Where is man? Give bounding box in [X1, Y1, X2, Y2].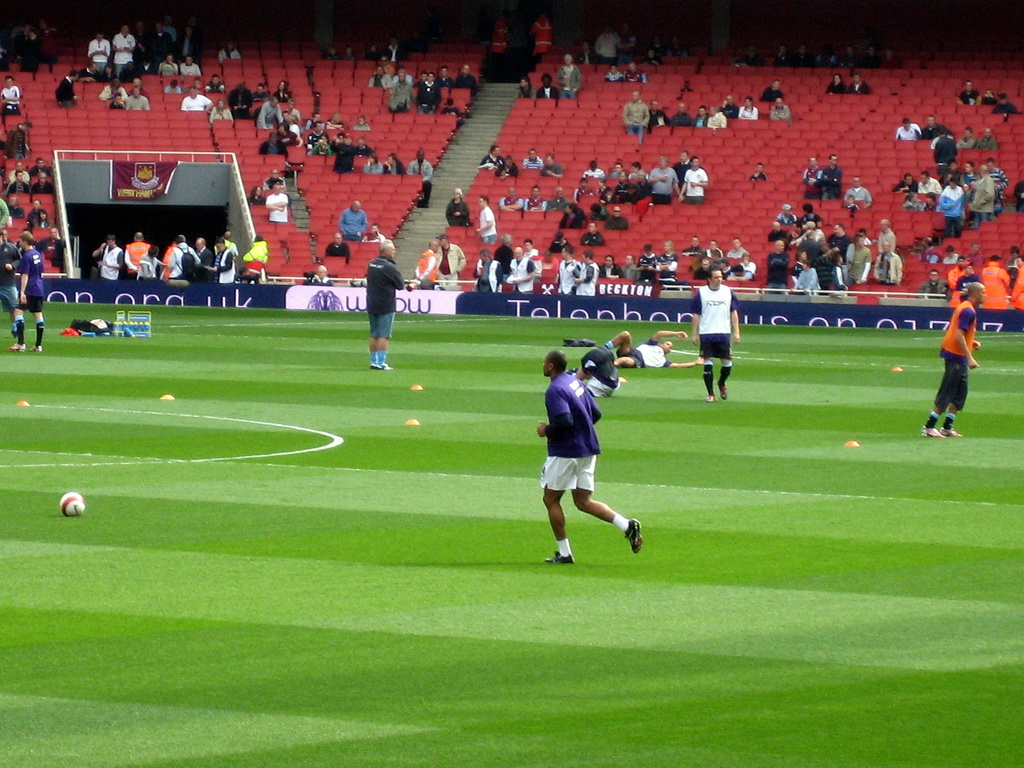
[979, 250, 1009, 315].
